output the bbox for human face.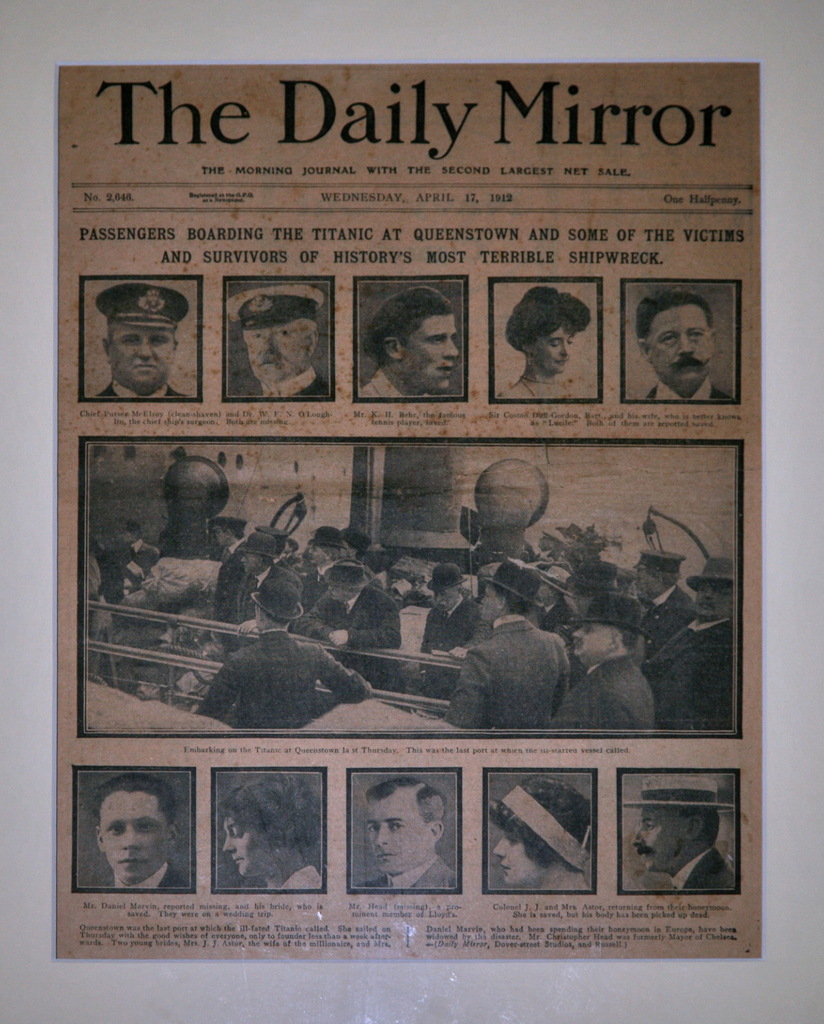
l=224, t=810, r=271, b=869.
